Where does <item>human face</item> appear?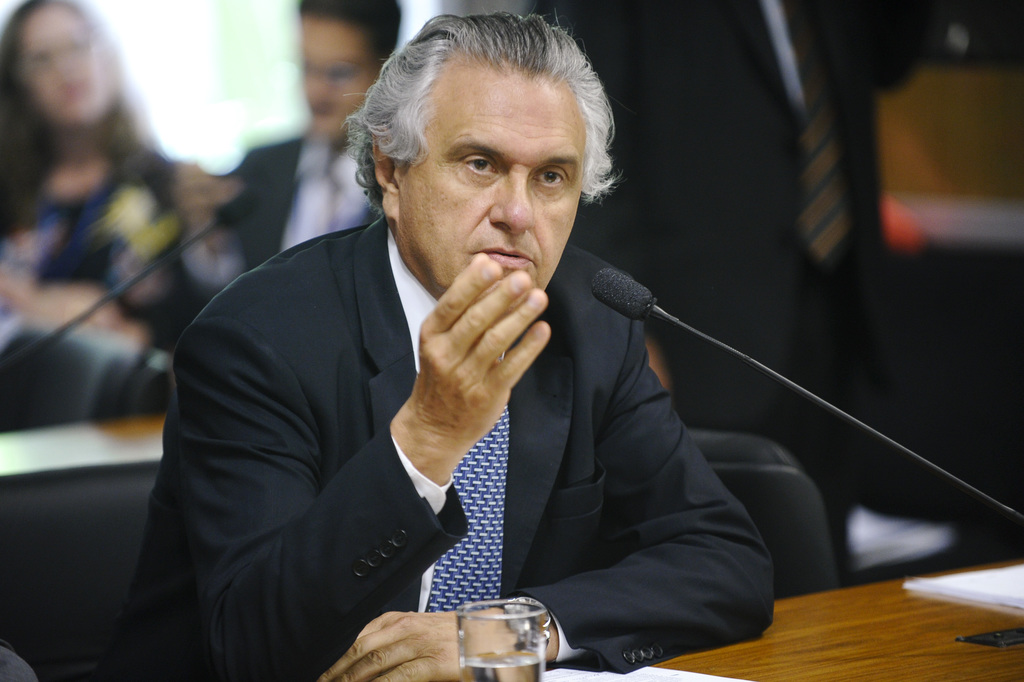
Appears at bbox=(402, 54, 587, 309).
